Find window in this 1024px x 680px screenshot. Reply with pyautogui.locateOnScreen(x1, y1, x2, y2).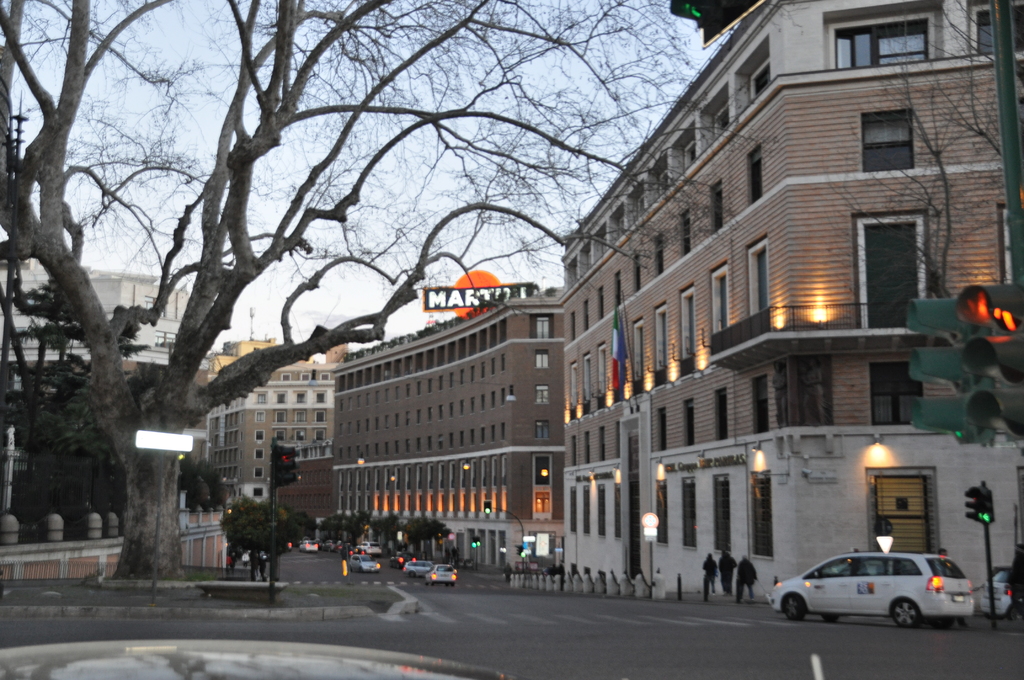
pyautogui.locateOnScreen(593, 483, 607, 533).
